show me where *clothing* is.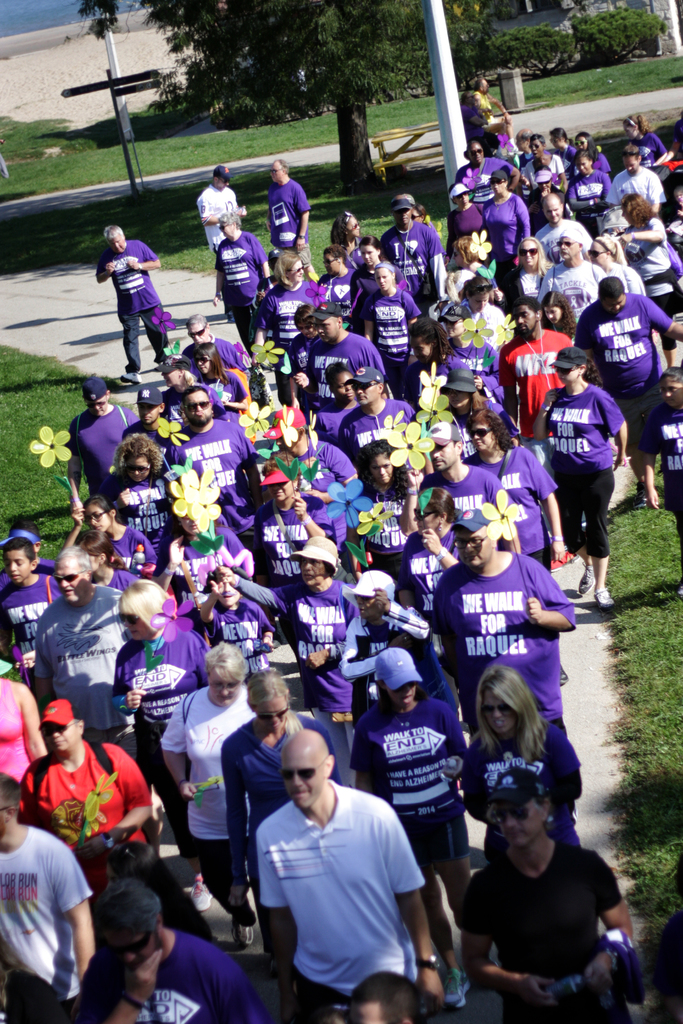
*clothing* is at (18,745,156,886).
